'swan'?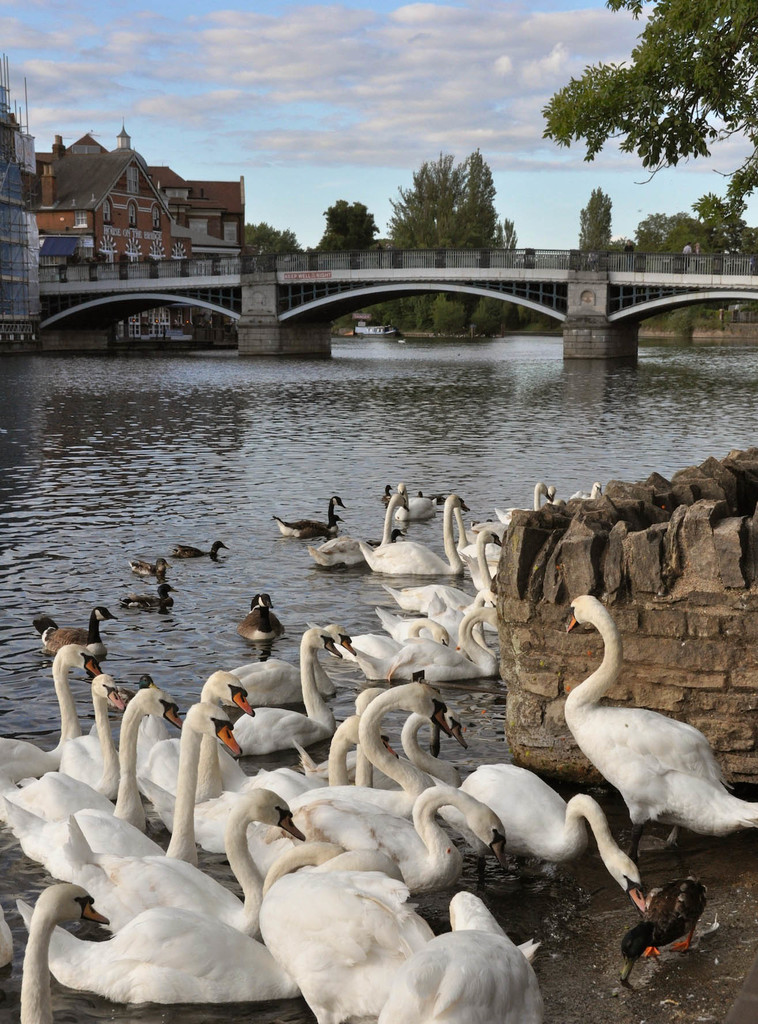
BBox(309, 492, 407, 567)
